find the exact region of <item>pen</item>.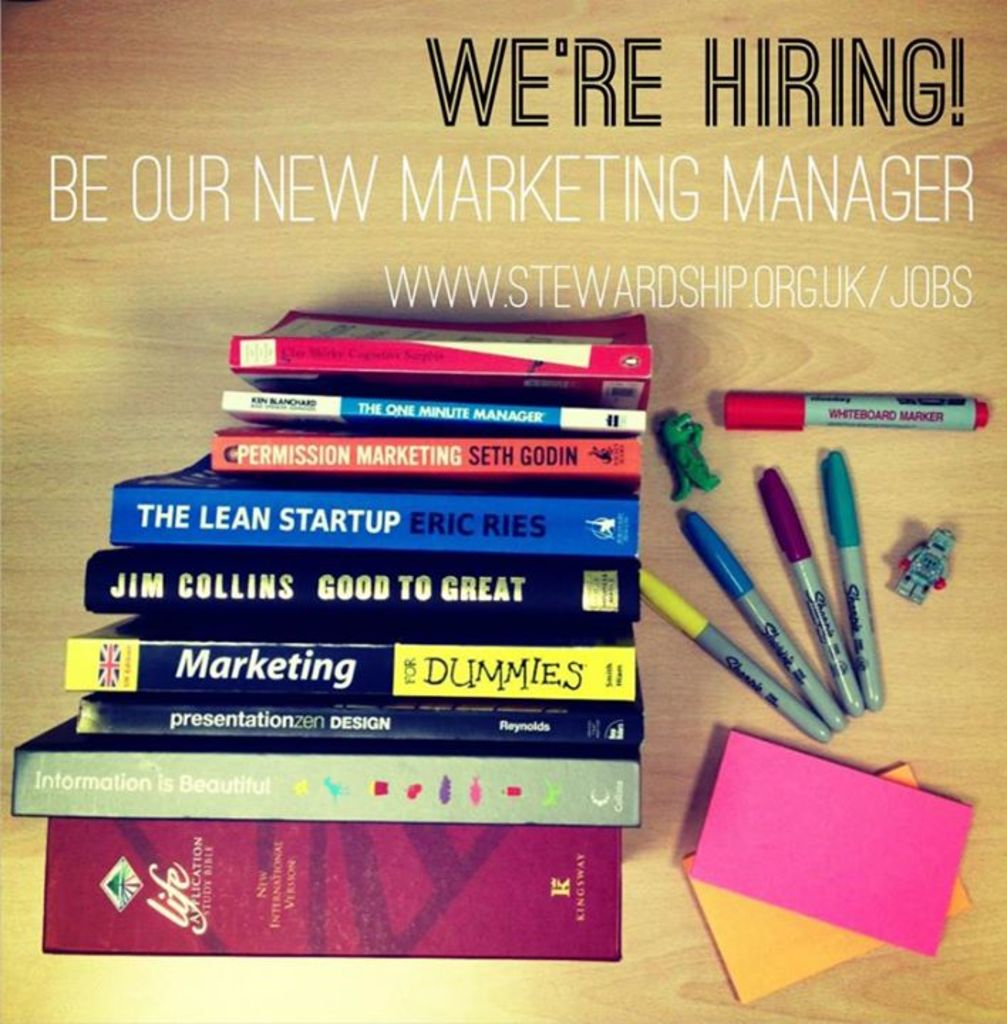
Exact region: 630/565/831/742.
